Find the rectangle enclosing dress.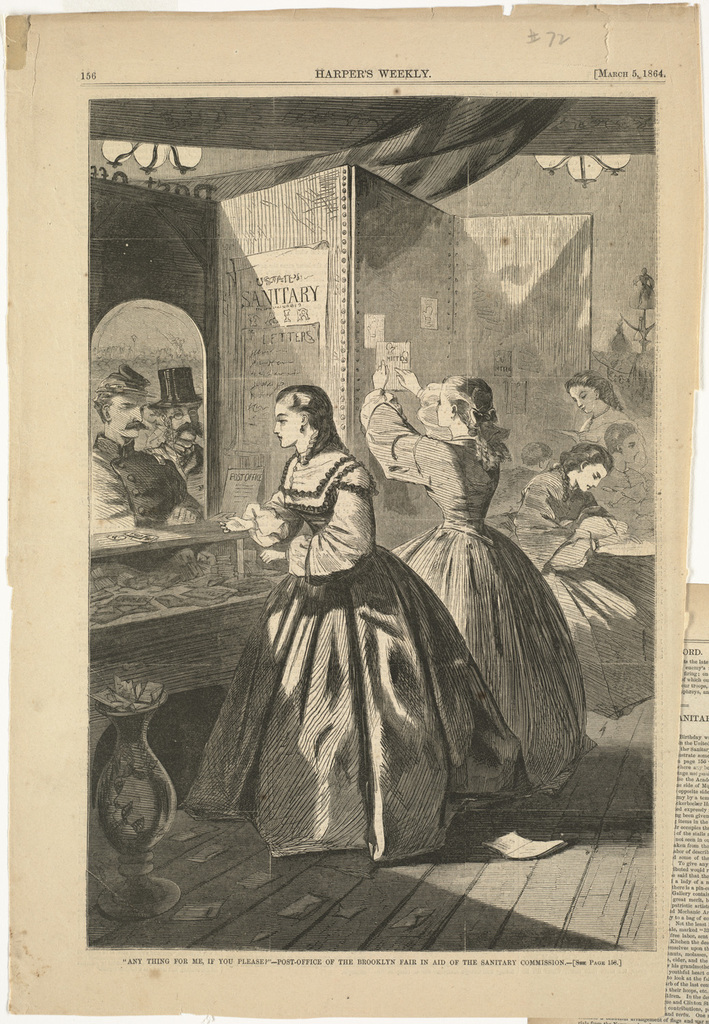
detection(358, 392, 581, 795).
